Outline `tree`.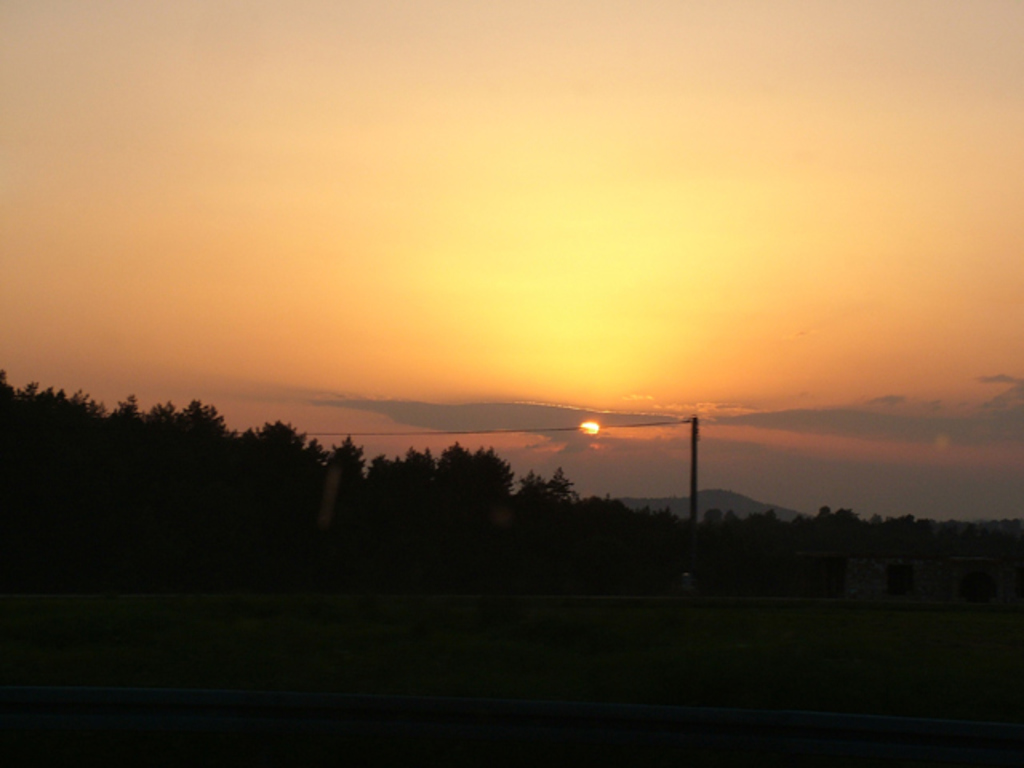
Outline: l=787, t=501, r=832, b=579.
